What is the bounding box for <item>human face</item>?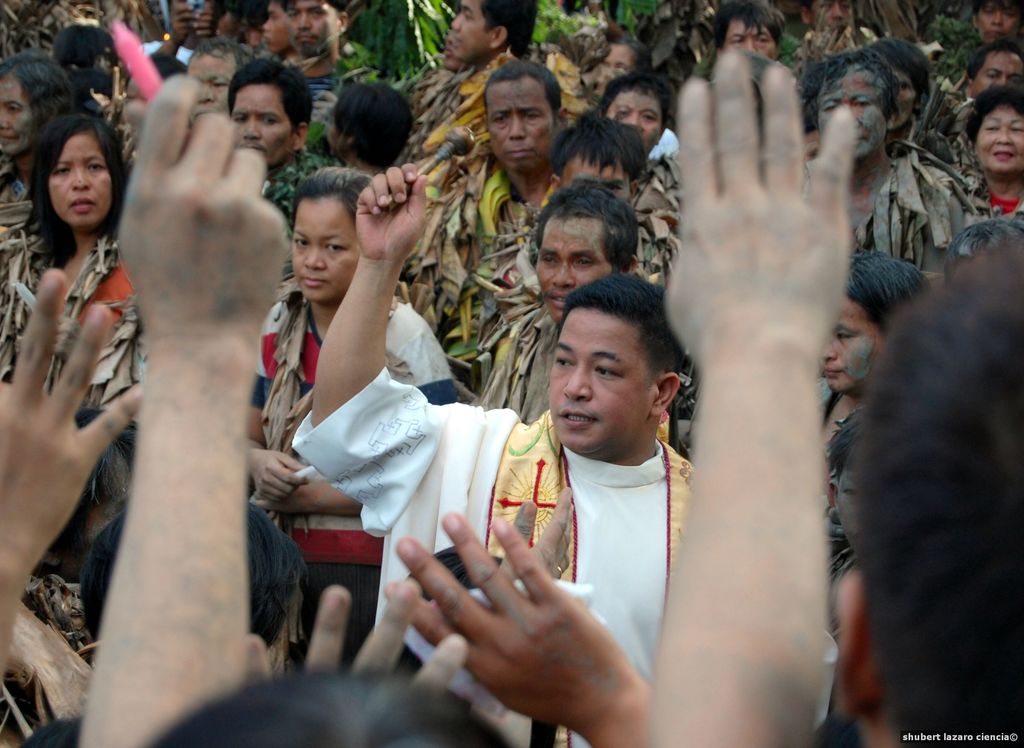
left=289, top=0, right=342, bottom=56.
